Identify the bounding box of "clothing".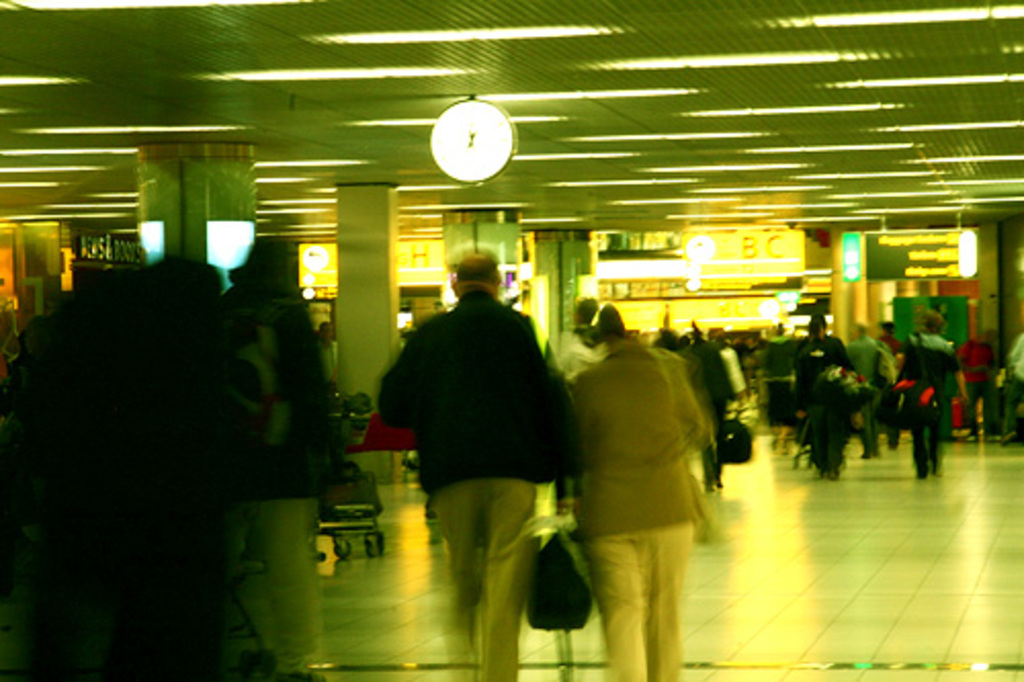
box=[315, 334, 336, 383].
